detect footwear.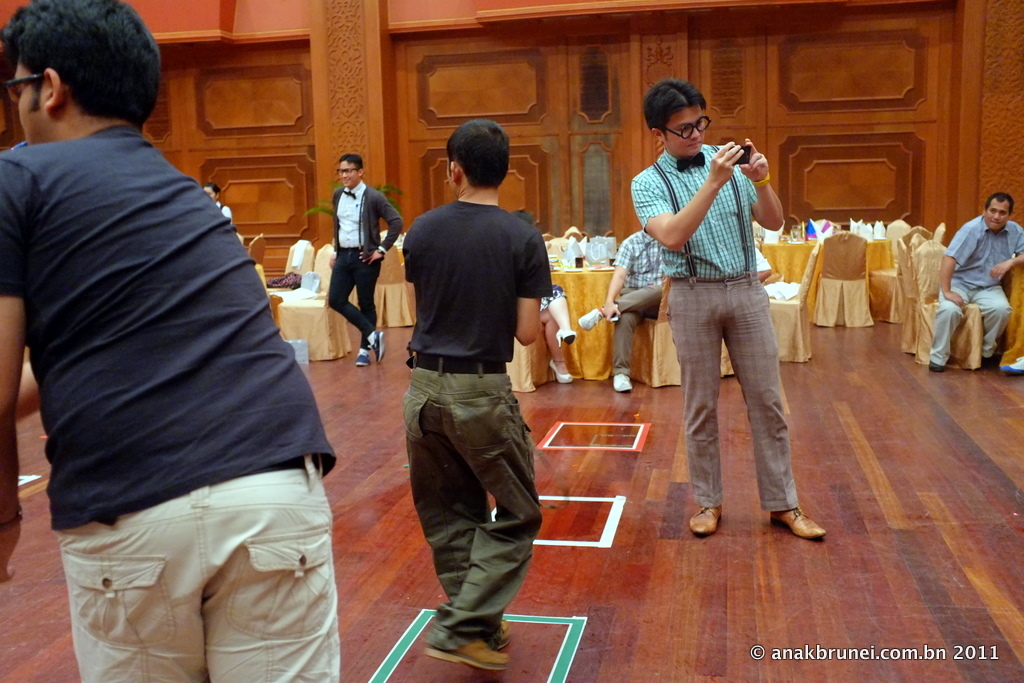
Detected at [931,360,944,371].
